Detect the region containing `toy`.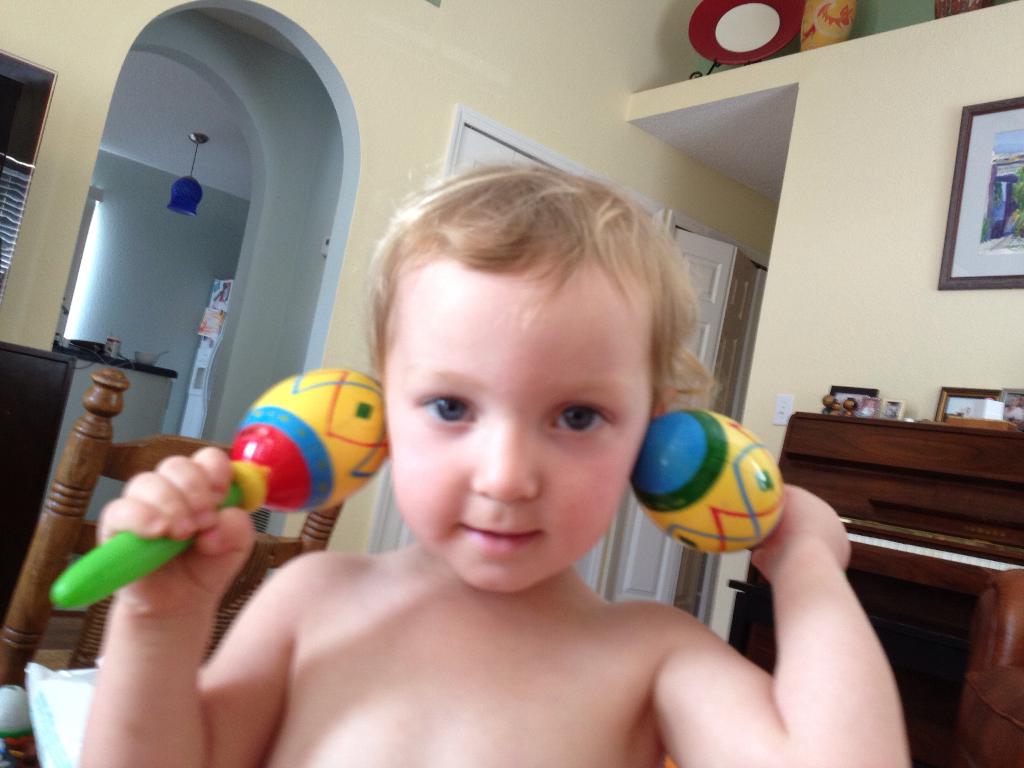
left=73, top=349, right=411, bottom=652.
